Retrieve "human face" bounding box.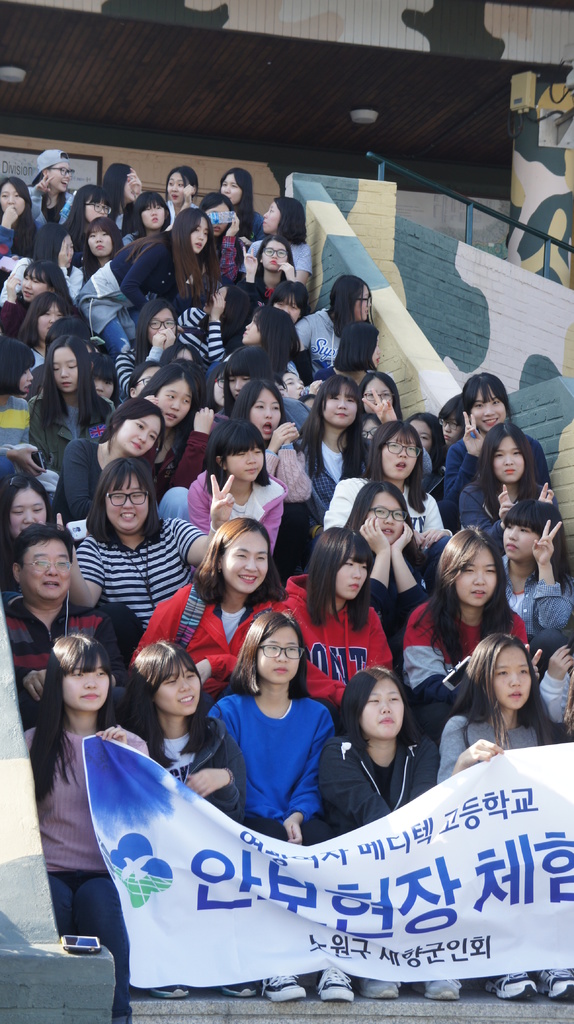
Bounding box: locate(219, 527, 269, 592).
